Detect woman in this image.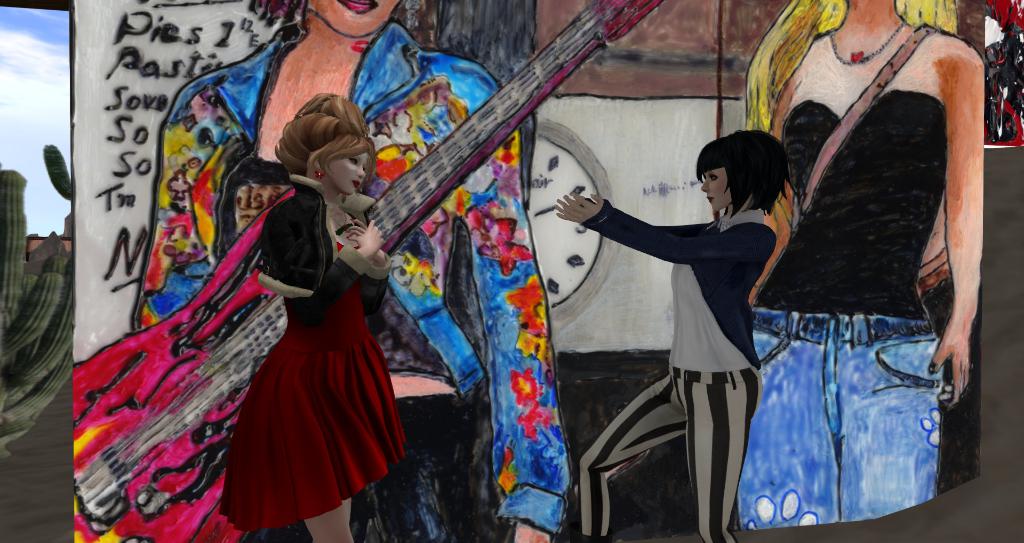
Detection: select_region(725, 0, 990, 531).
